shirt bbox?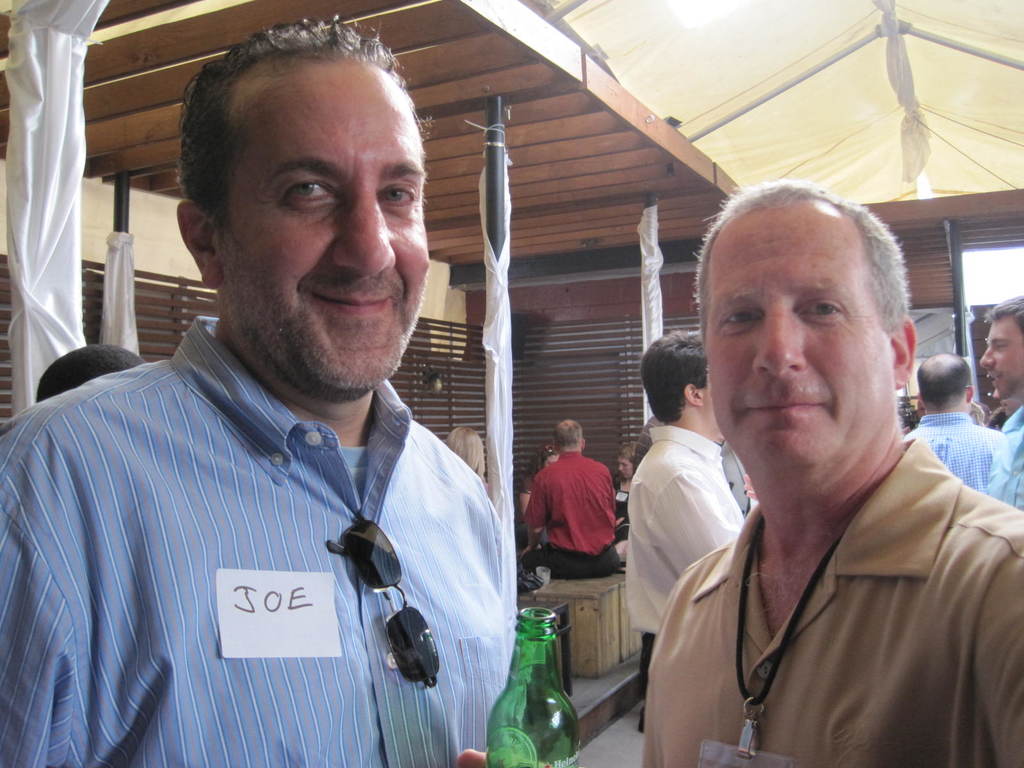
crop(0, 316, 503, 767)
